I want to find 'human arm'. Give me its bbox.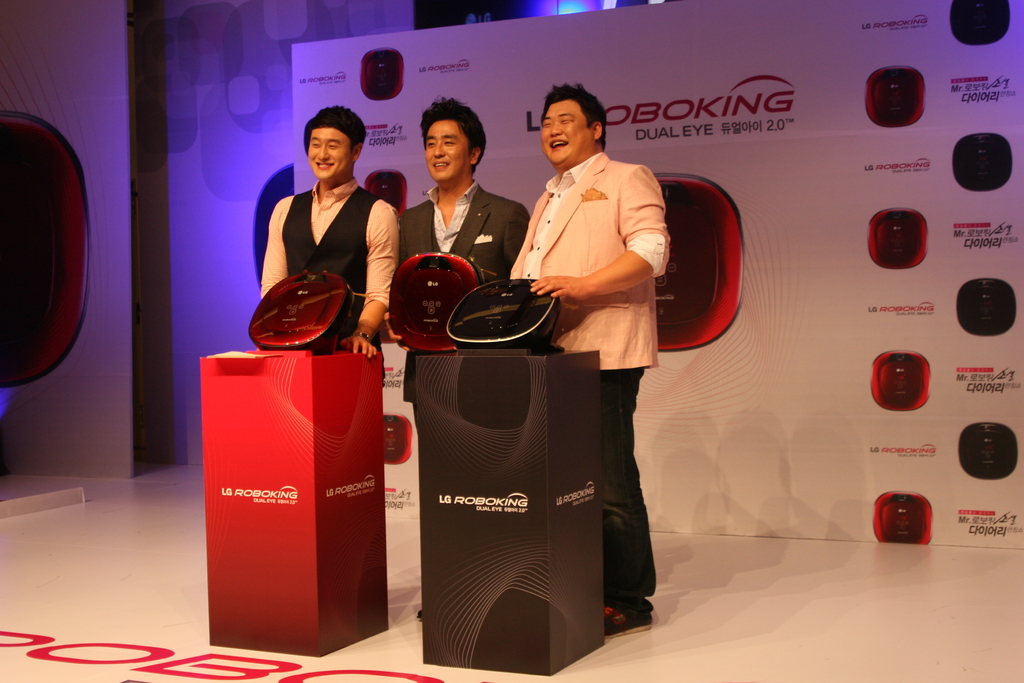
rect(529, 168, 675, 309).
